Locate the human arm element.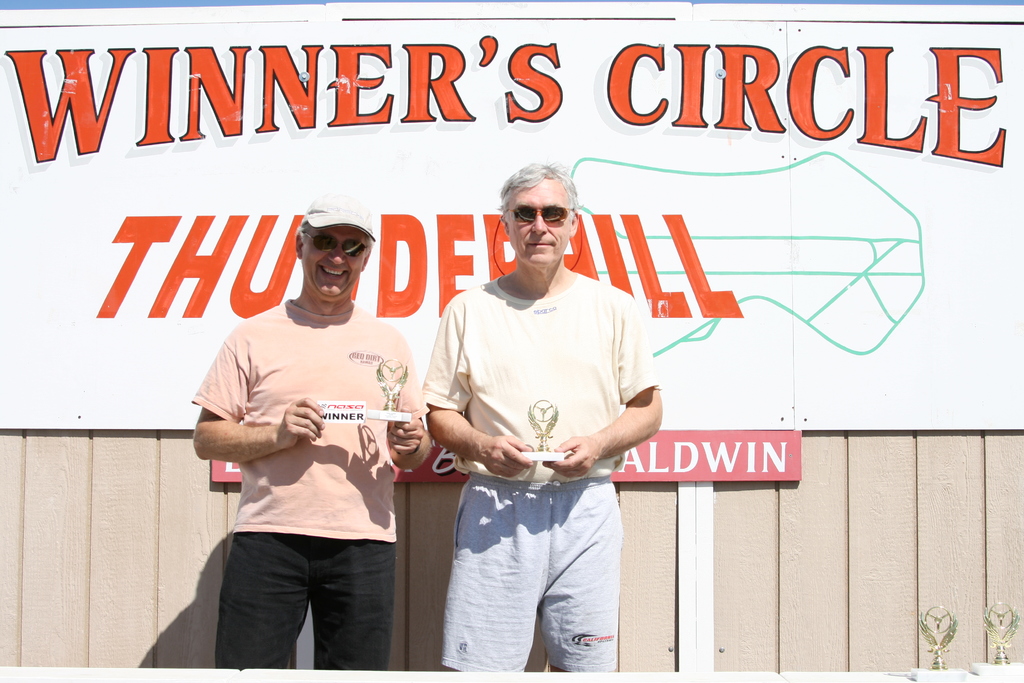
Element bbox: <region>424, 302, 535, 482</region>.
